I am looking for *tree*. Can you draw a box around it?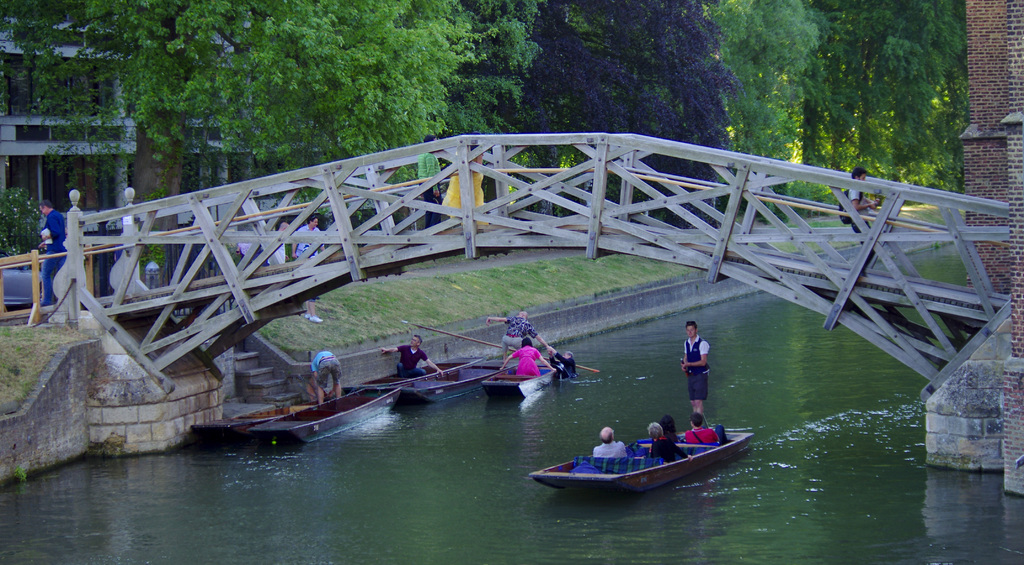
Sure, the bounding box is Rect(696, 0, 824, 206).
